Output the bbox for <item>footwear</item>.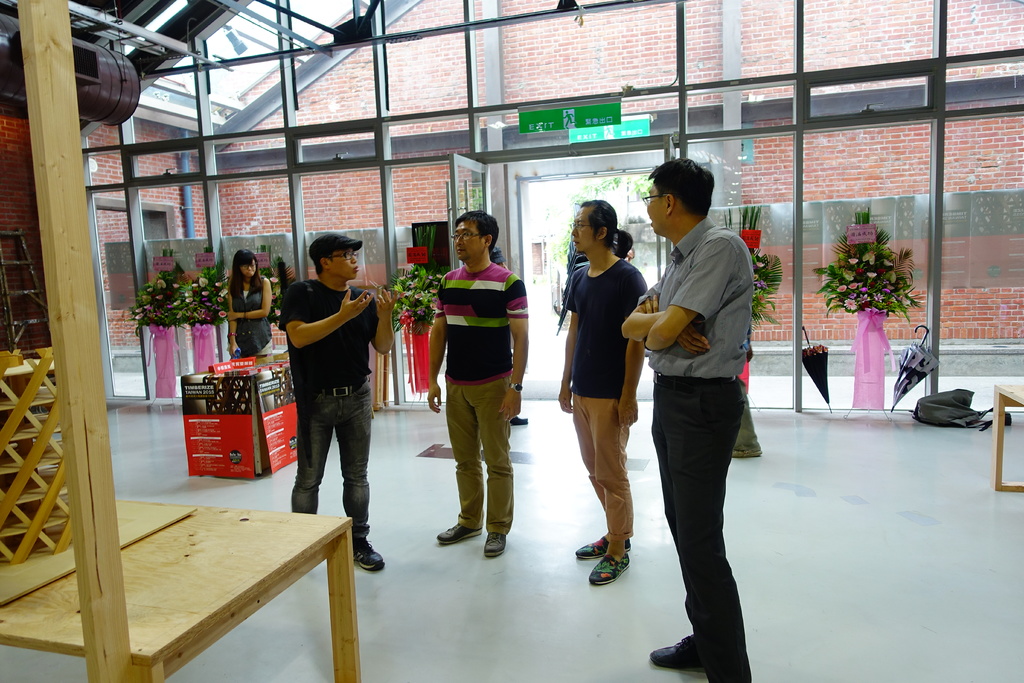
rect(354, 541, 383, 568).
